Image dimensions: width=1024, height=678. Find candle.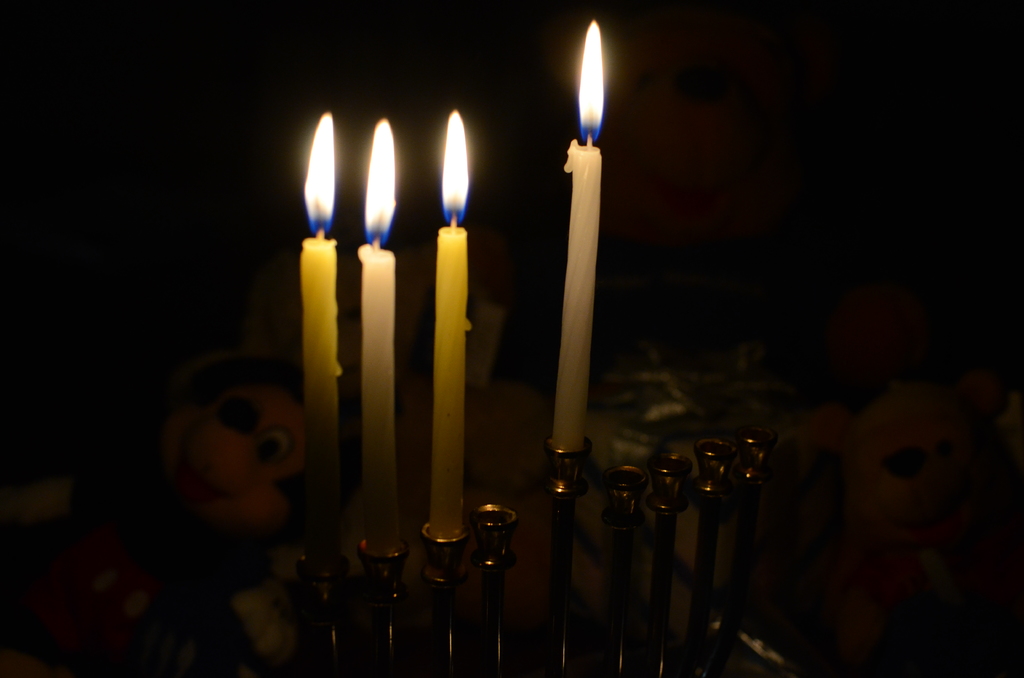
region(547, 141, 608, 451).
